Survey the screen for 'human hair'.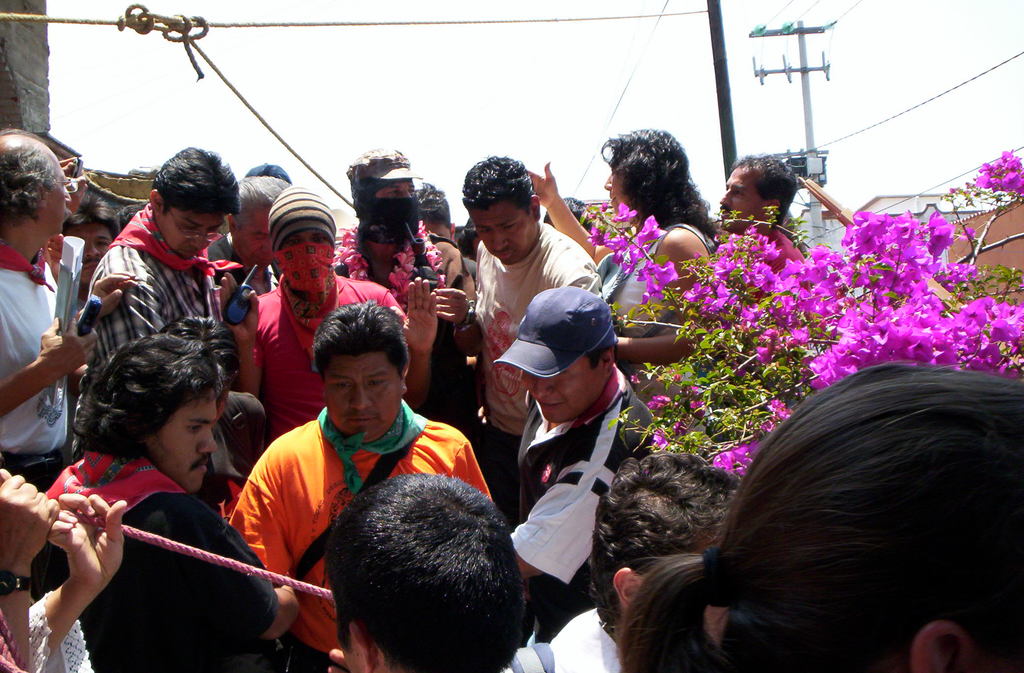
Survey found: left=732, top=152, right=797, bottom=227.
